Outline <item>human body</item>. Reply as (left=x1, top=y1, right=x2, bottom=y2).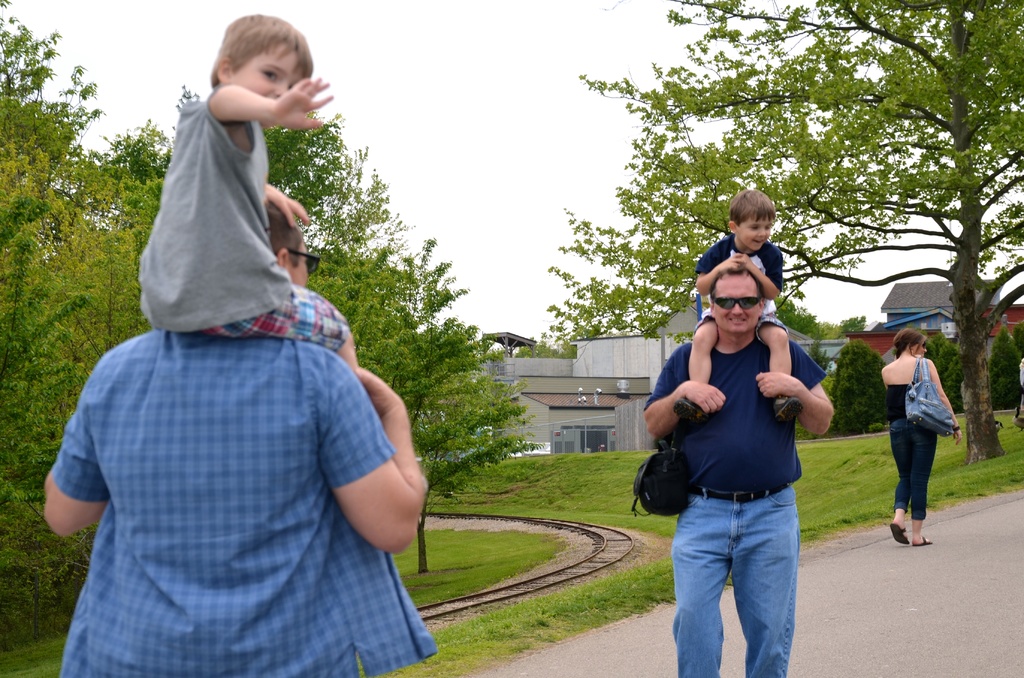
(left=140, top=74, right=364, bottom=383).
